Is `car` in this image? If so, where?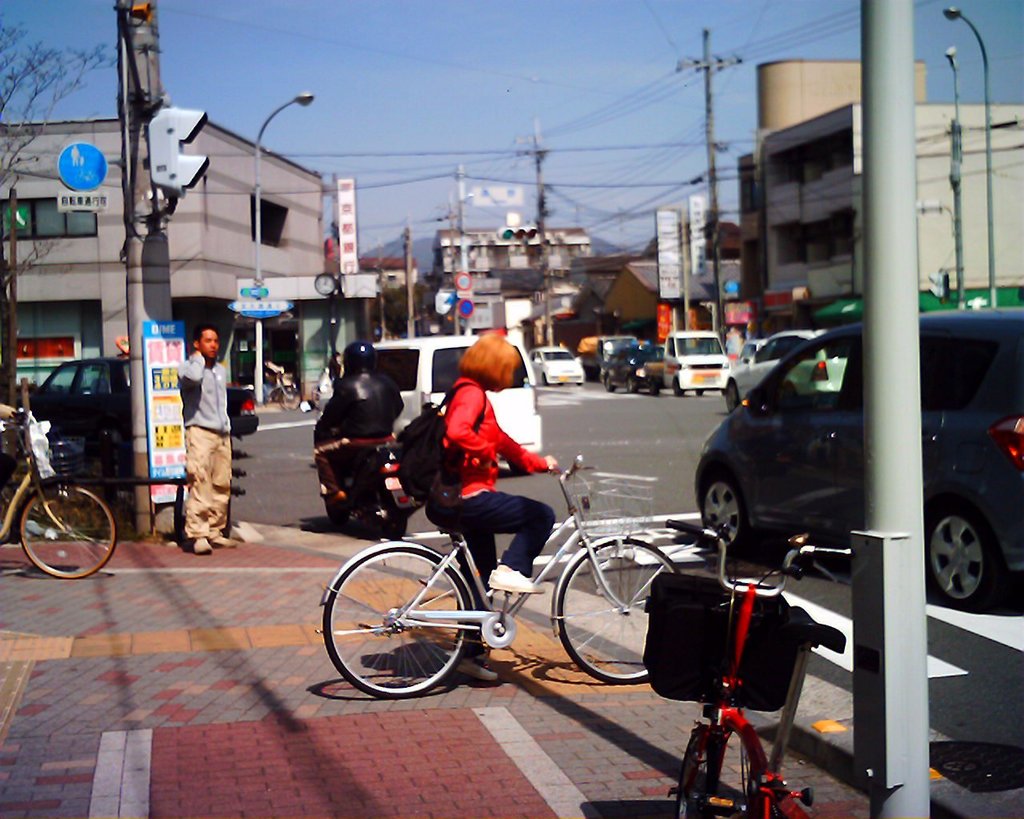
Yes, at {"x1": 22, "y1": 355, "x2": 257, "y2": 491}.
